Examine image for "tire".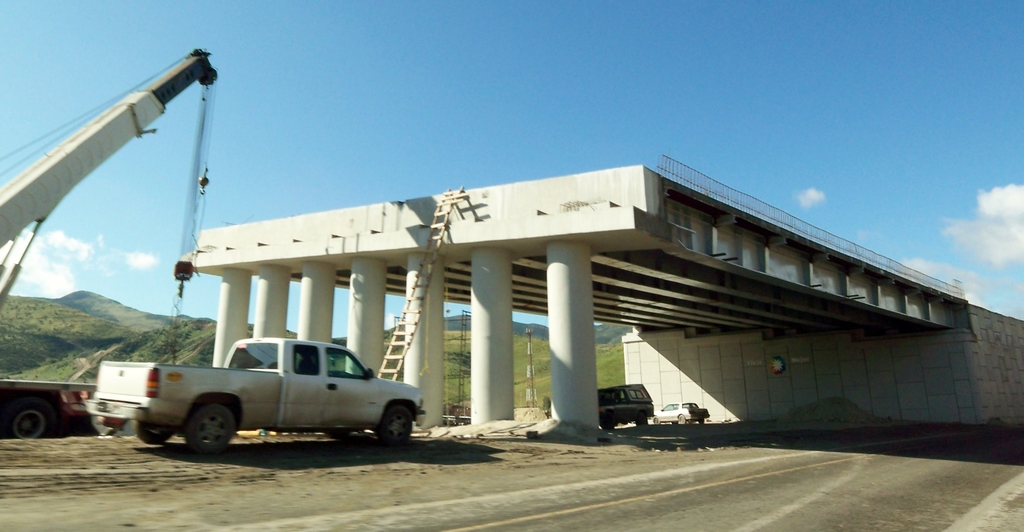
Examination result: [left=676, top=413, right=685, bottom=424].
